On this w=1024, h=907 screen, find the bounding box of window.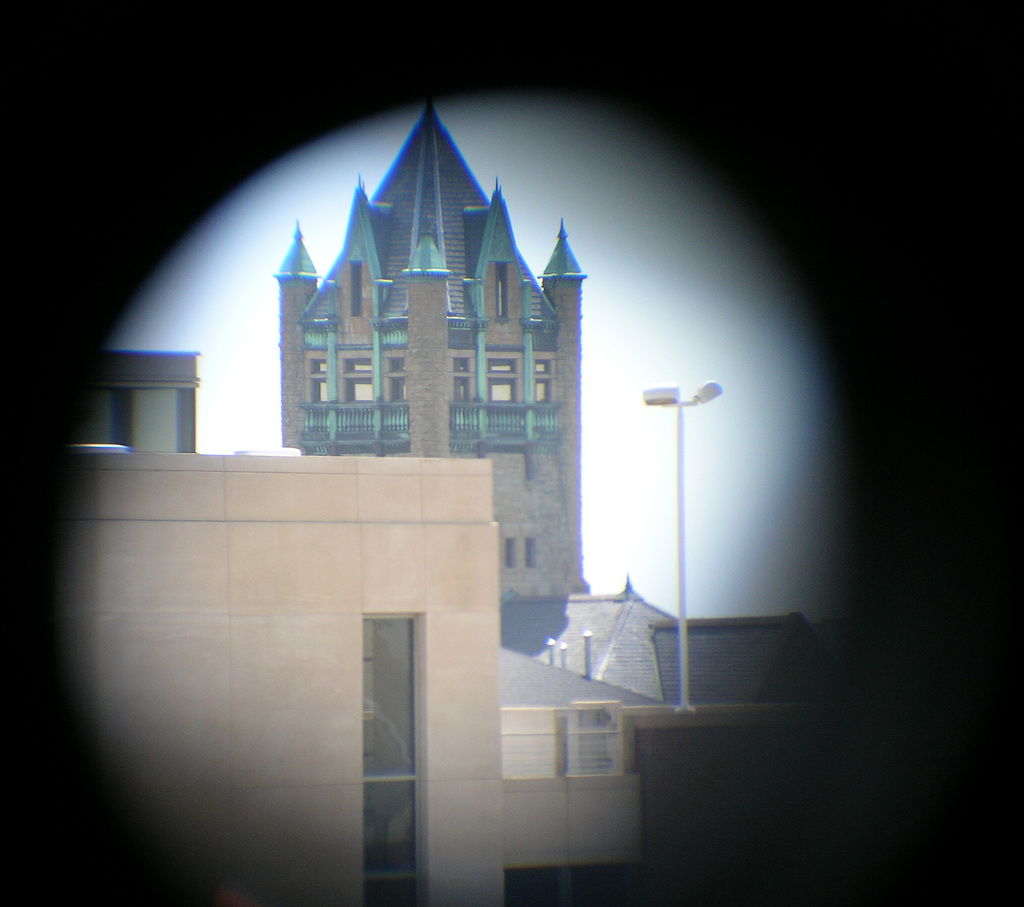
Bounding box: {"left": 454, "top": 361, "right": 467, "bottom": 403}.
